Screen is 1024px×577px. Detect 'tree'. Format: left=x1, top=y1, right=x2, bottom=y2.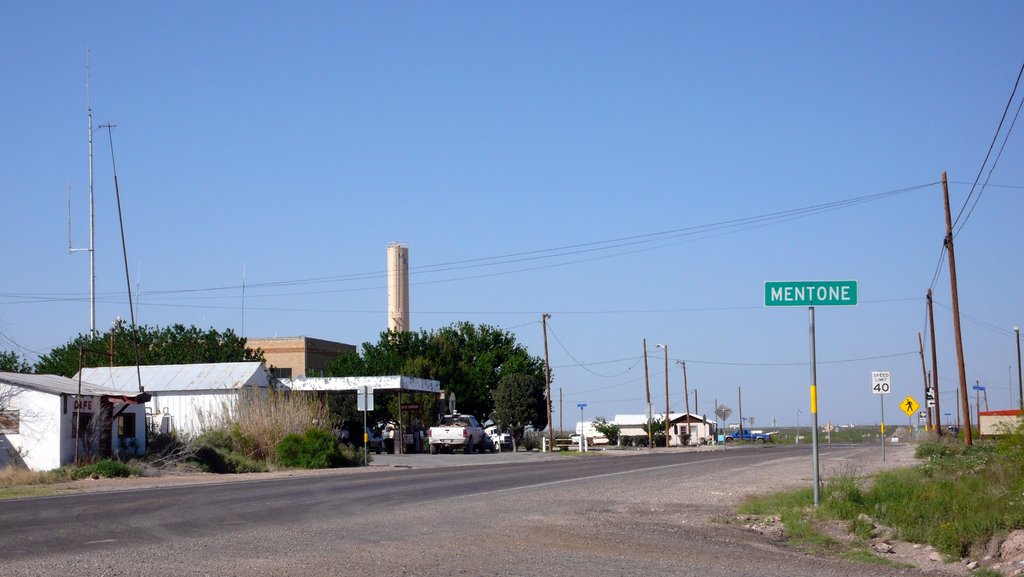
left=588, top=409, right=623, bottom=457.
